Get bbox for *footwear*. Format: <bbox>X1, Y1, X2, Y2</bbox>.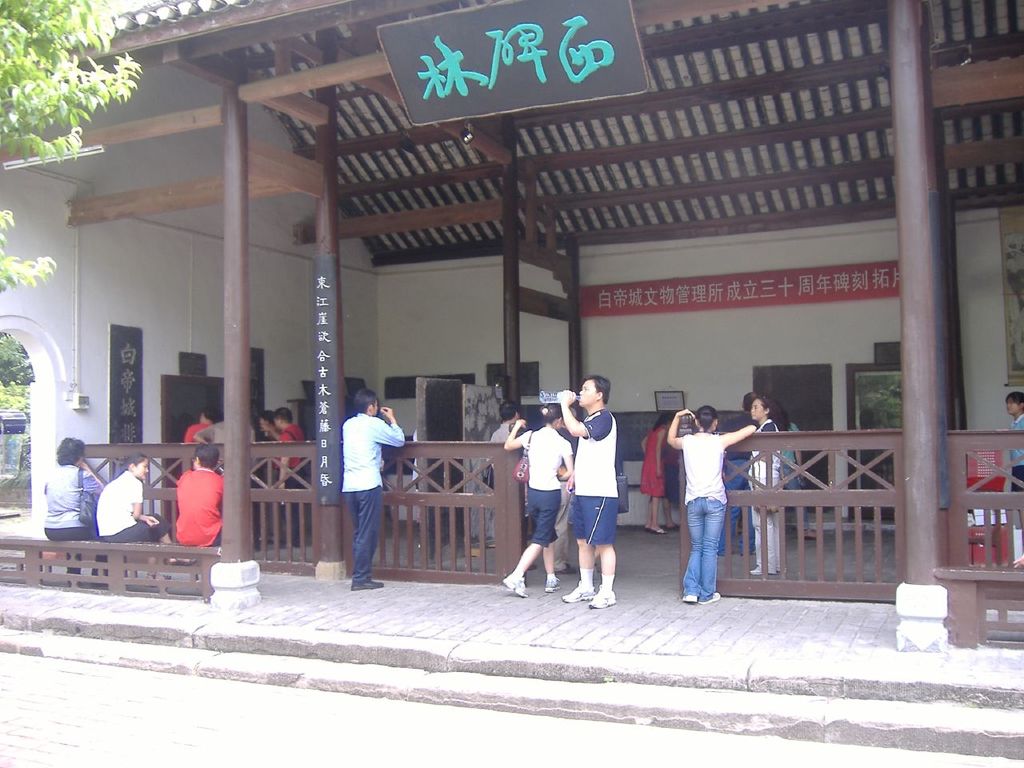
<bbox>171, 558, 199, 566</bbox>.
